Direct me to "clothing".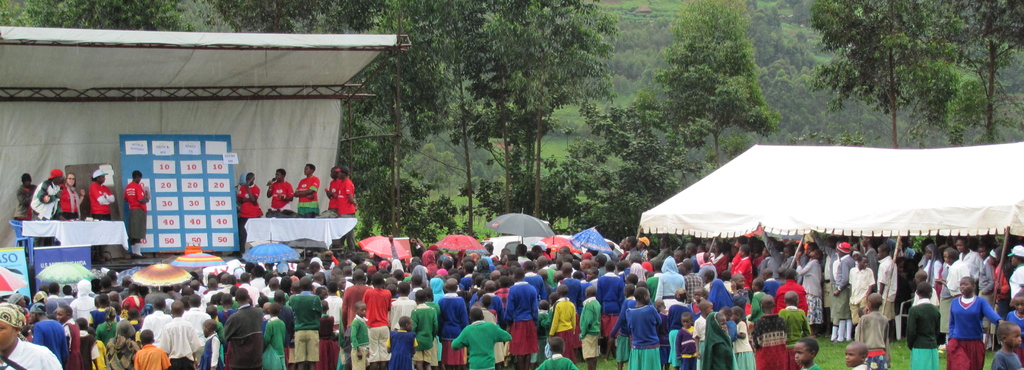
Direction: bbox(13, 182, 34, 216).
